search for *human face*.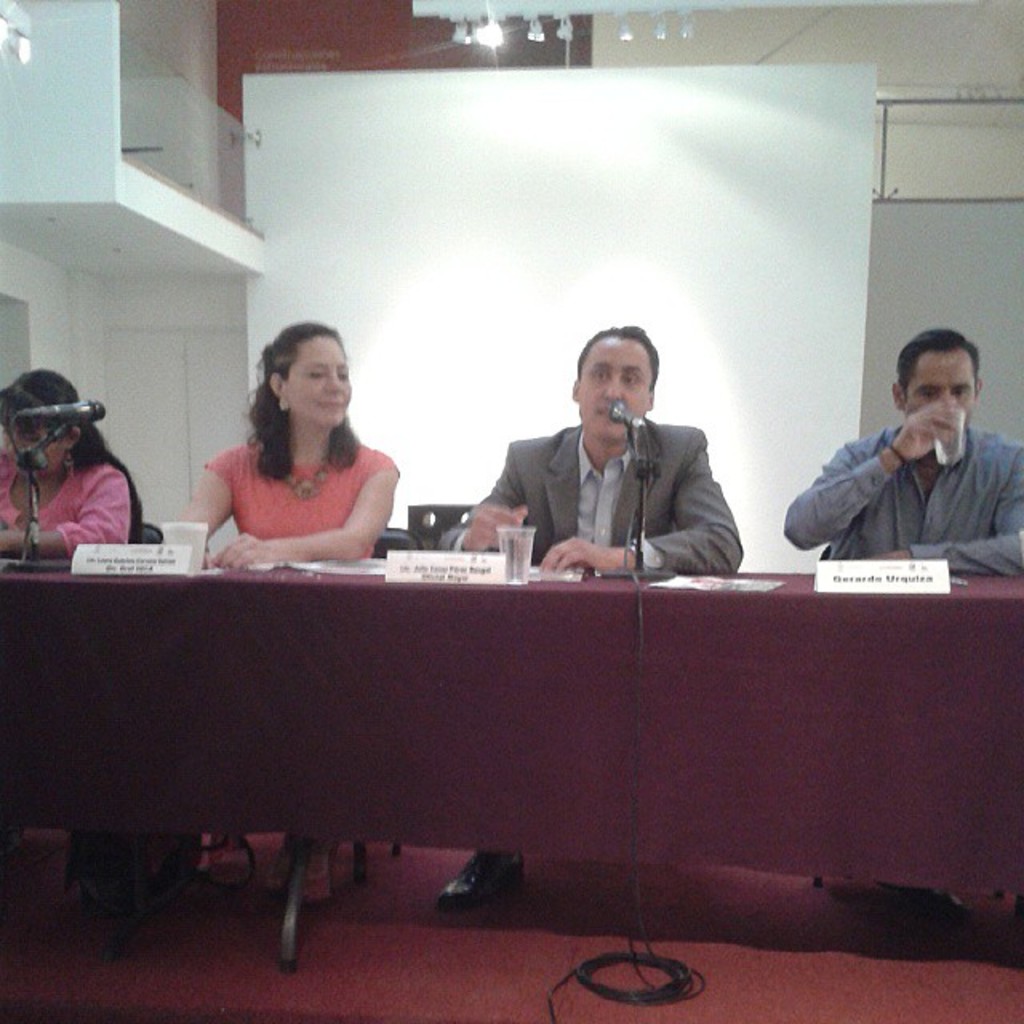
Found at x1=278 y1=338 x2=352 y2=424.
